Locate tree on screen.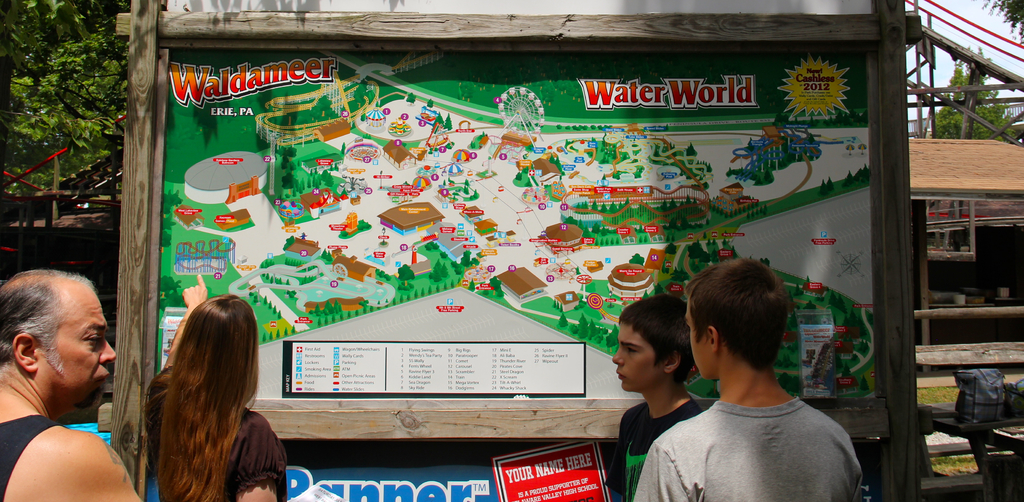
On screen at pyautogui.locateOnScreen(776, 370, 804, 396).
